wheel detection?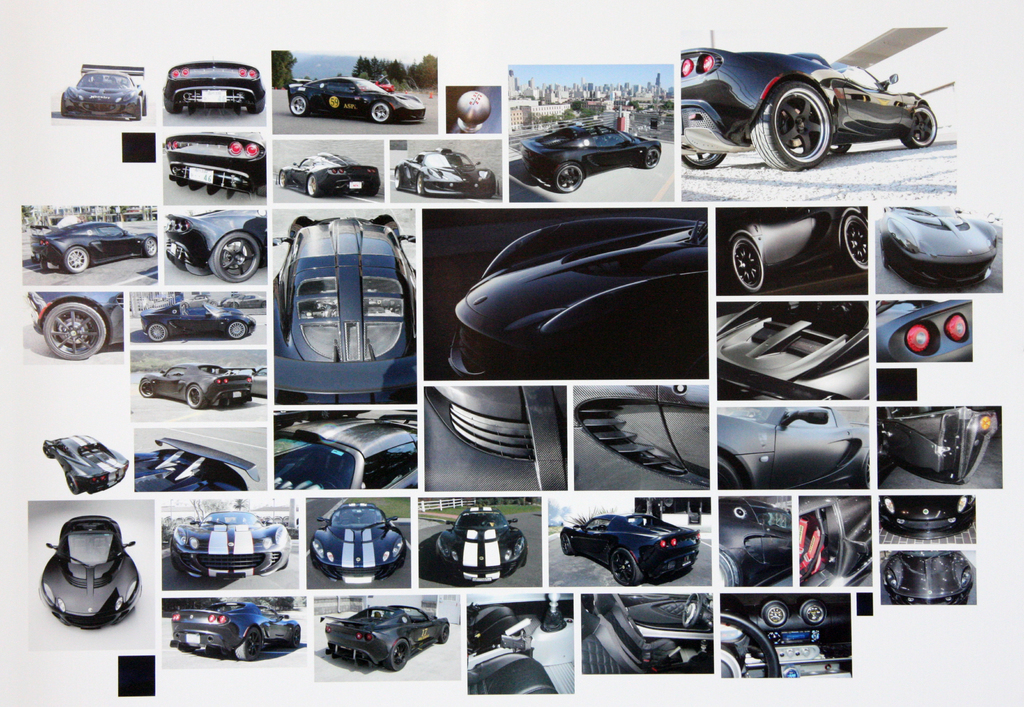
678,148,725,172
